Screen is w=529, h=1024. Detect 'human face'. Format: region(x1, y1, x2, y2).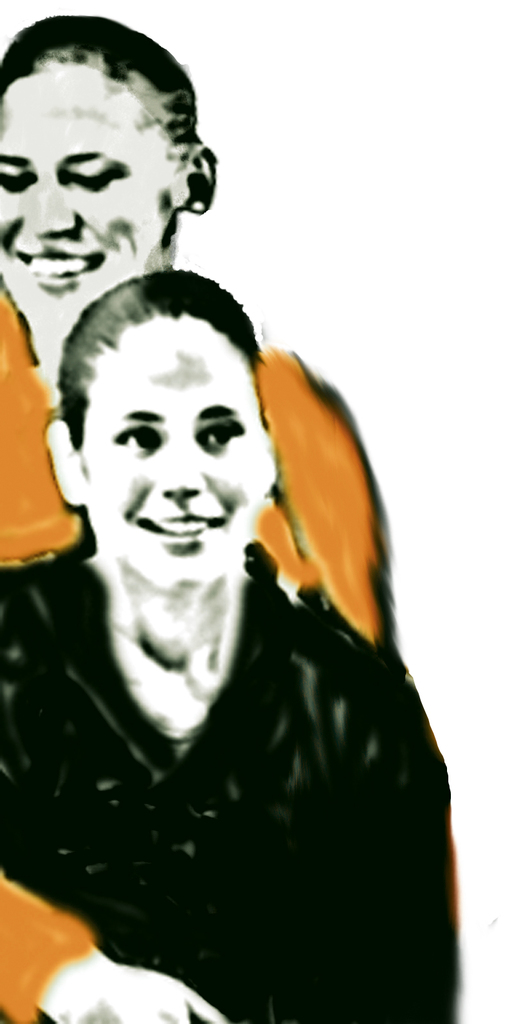
region(0, 61, 172, 339).
